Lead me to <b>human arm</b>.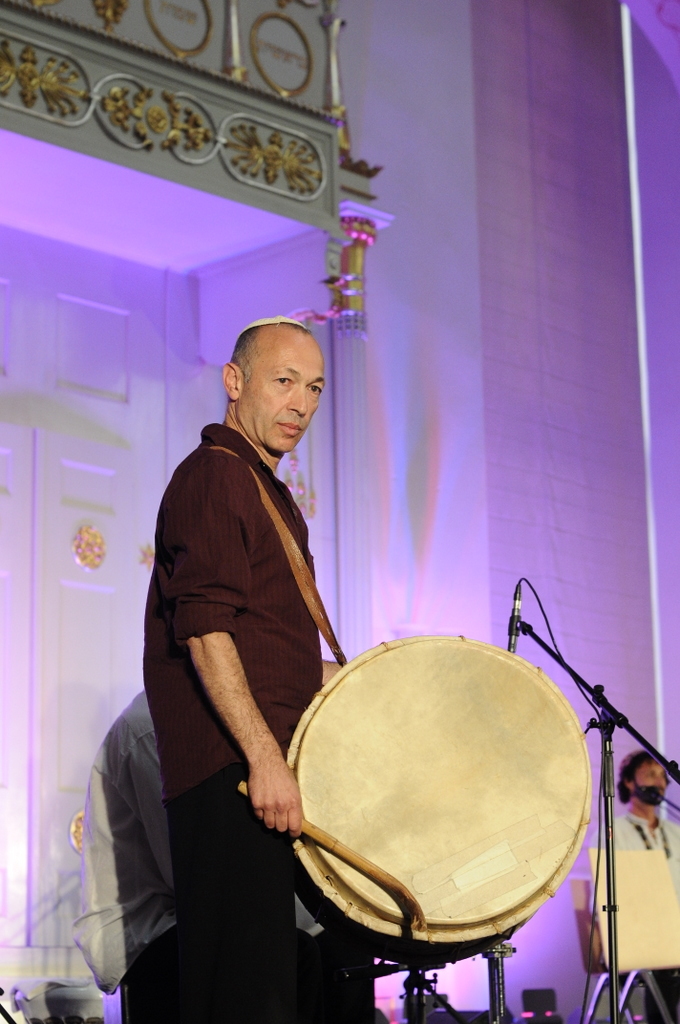
Lead to {"left": 166, "top": 640, "right": 303, "bottom": 845}.
